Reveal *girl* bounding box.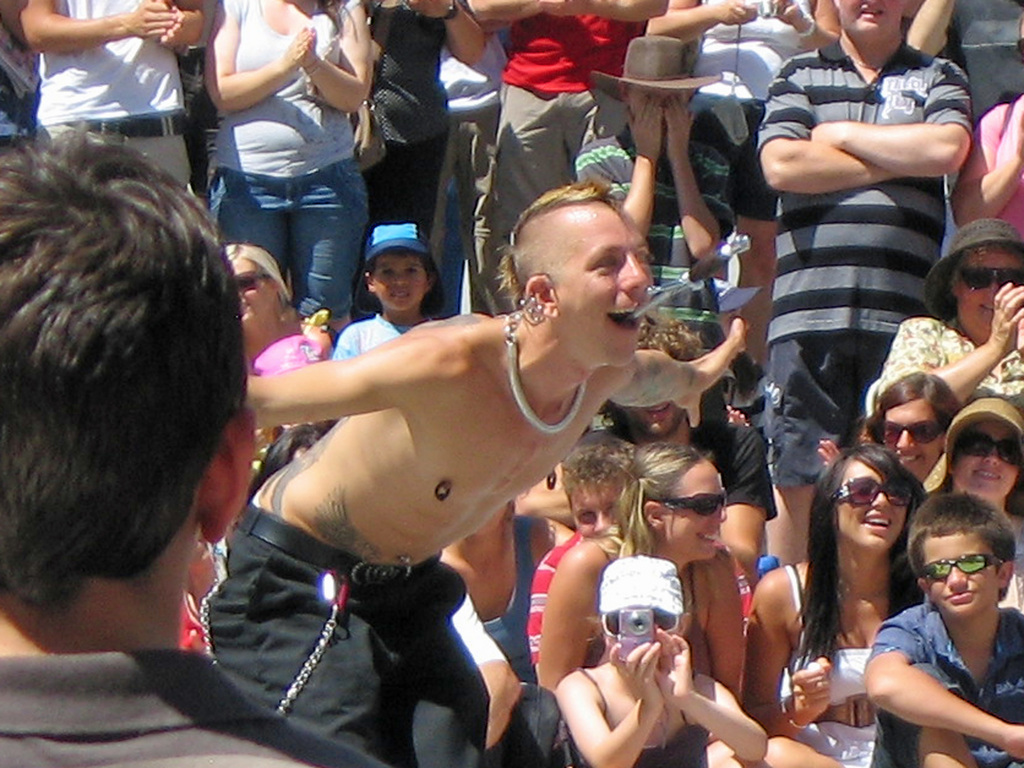
Revealed: 938,394,1023,614.
